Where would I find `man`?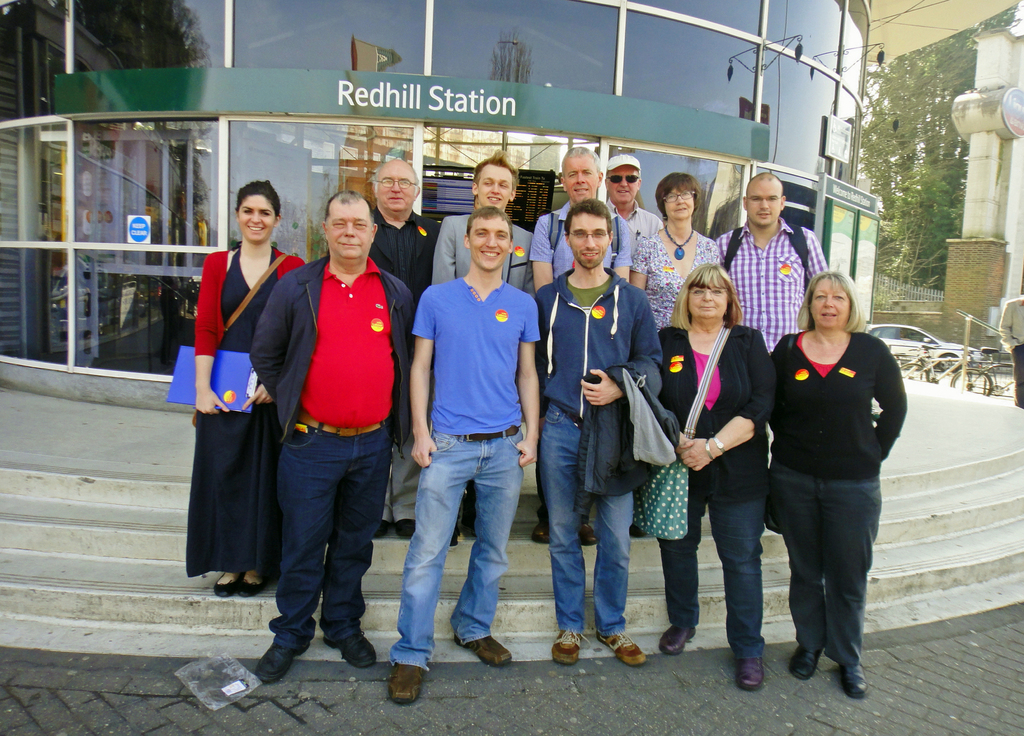
At [left=371, top=159, right=439, bottom=541].
